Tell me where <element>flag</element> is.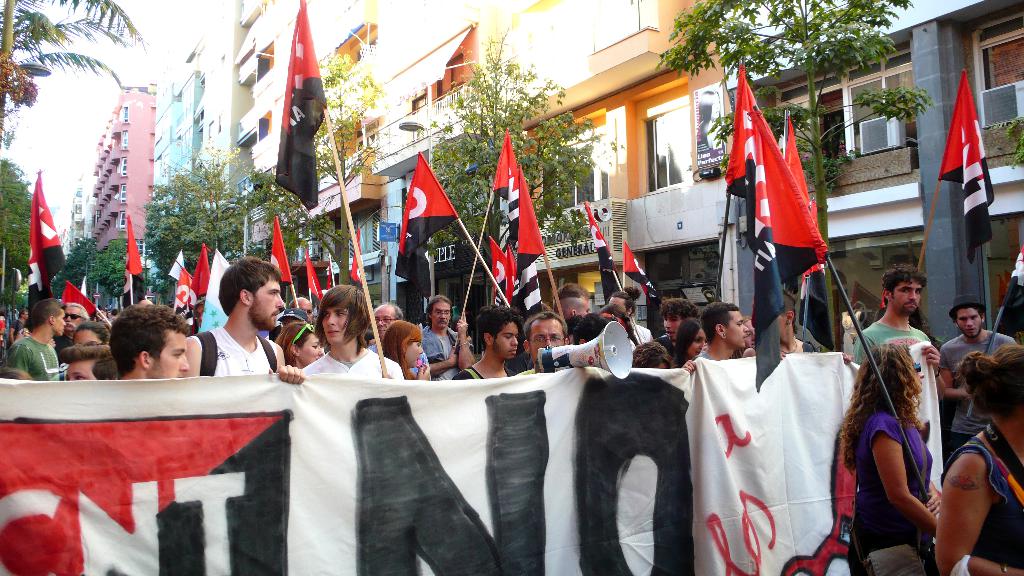
<element>flag</element> is at [x1=321, y1=257, x2=336, y2=291].
